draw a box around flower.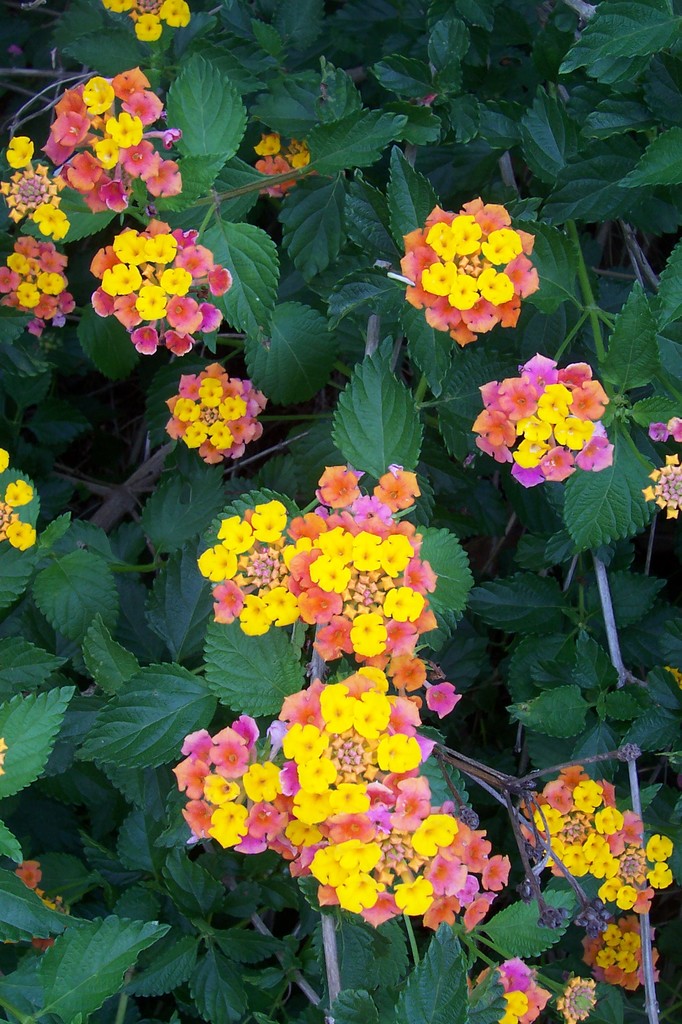
bbox(95, 221, 237, 350).
